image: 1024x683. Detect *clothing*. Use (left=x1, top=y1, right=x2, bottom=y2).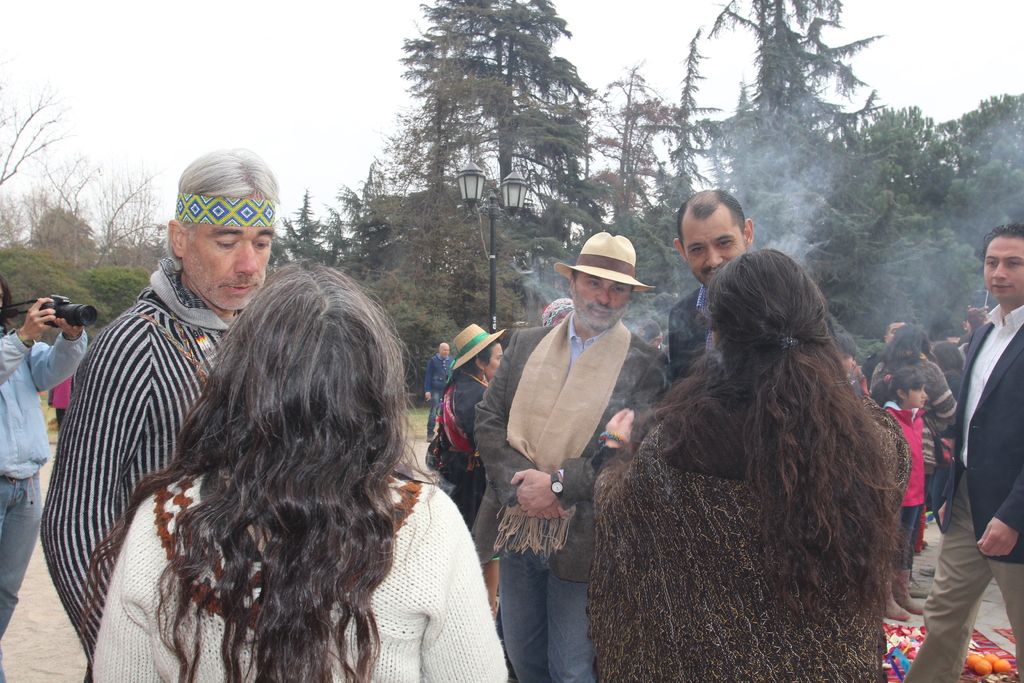
(left=879, top=396, right=924, bottom=555).
